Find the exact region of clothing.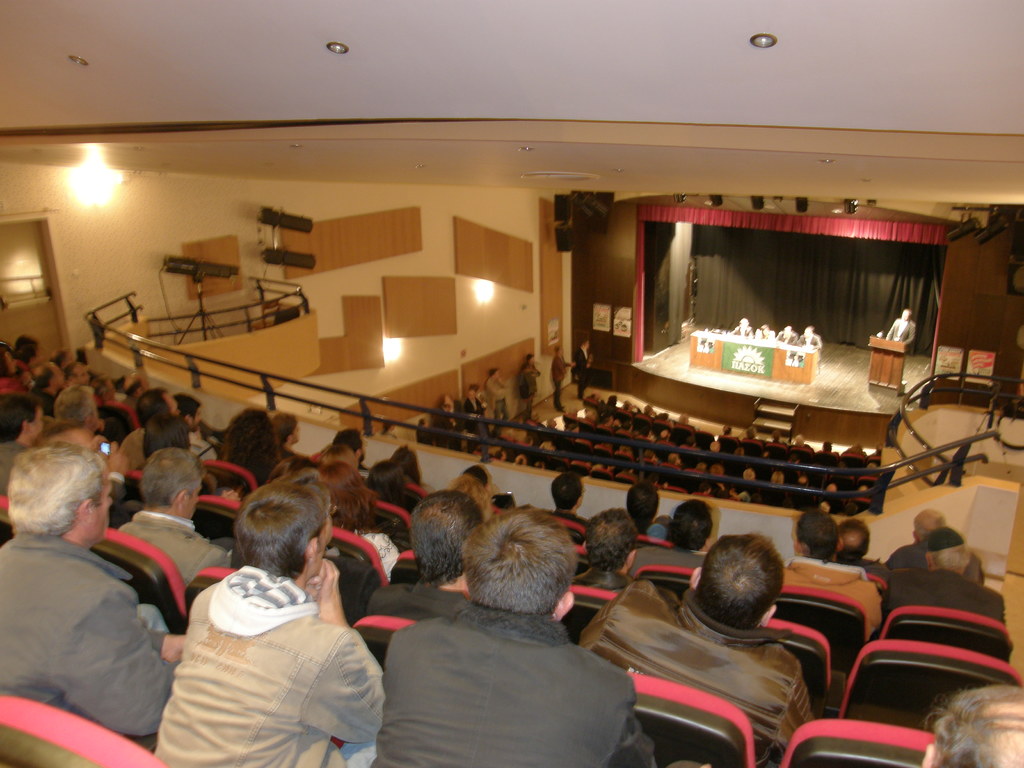
Exact region: box=[756, 328, 776, 339].
